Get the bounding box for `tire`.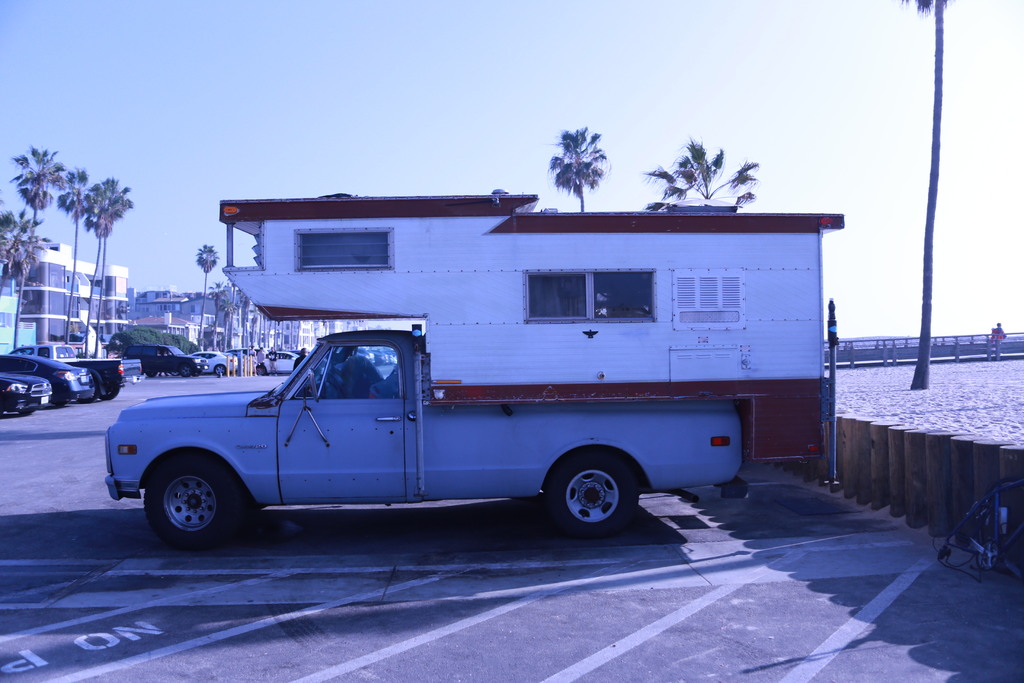
<bbox>99, 384, 116, 398</bbox>.
